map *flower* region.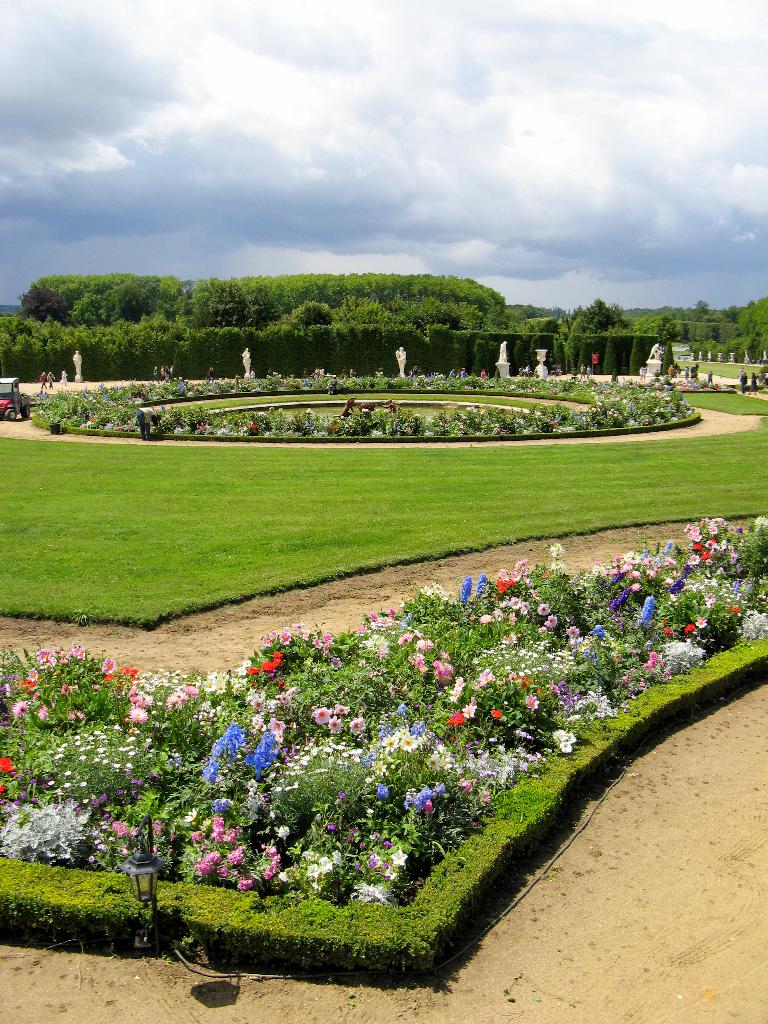
Mapped to 554/732/566/742.
